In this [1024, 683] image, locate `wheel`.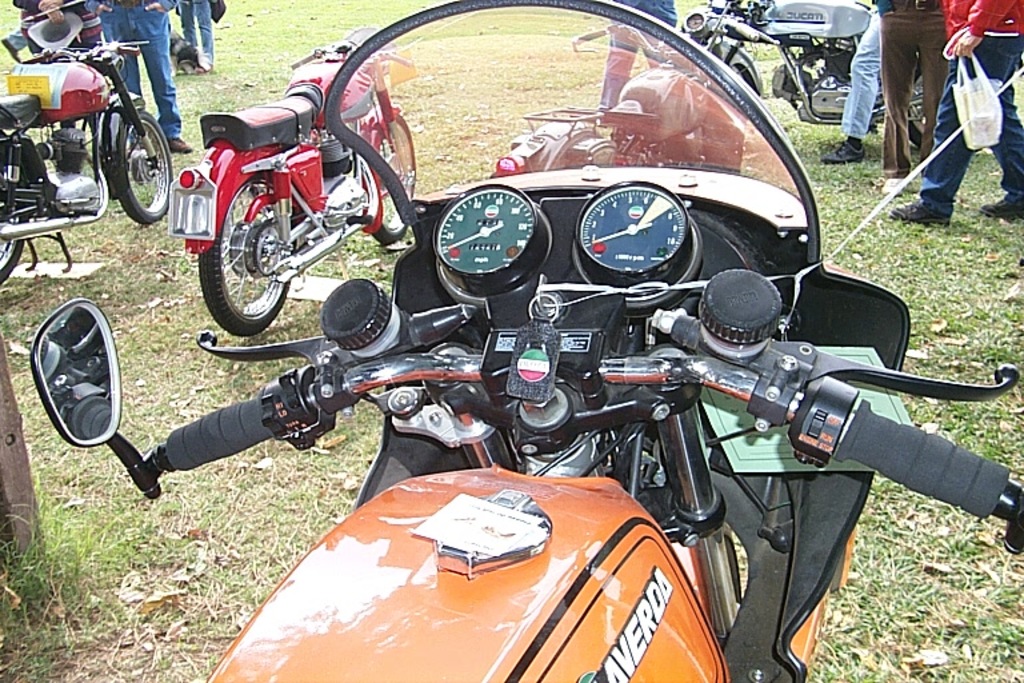
Bounding box: <region>0, 159, 27, 283</region>.
